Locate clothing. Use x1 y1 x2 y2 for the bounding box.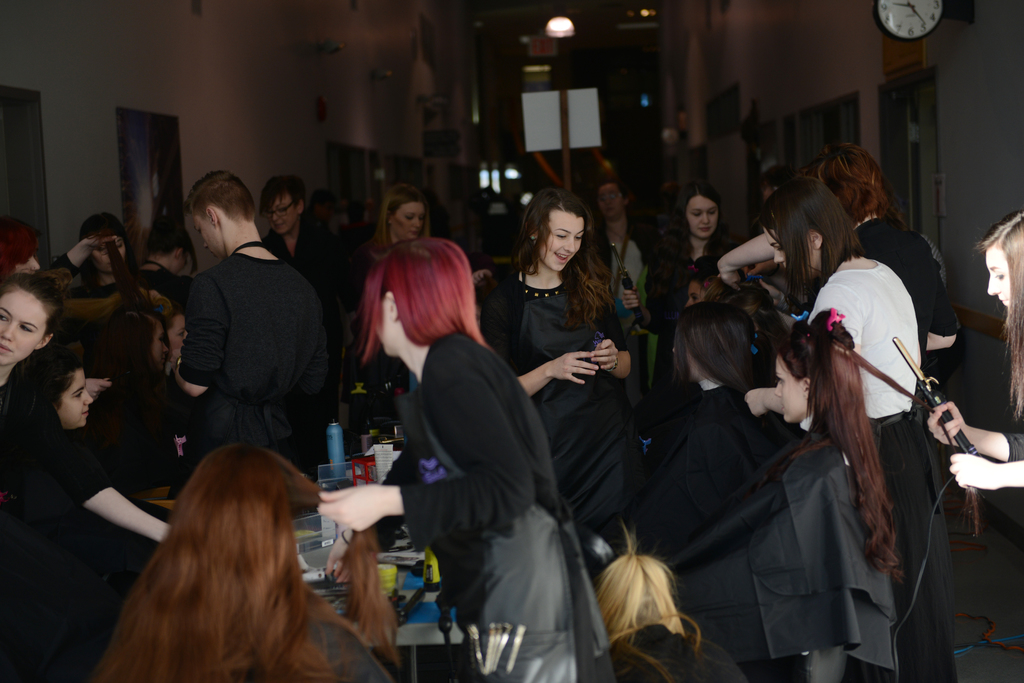
264 213 339 282.
